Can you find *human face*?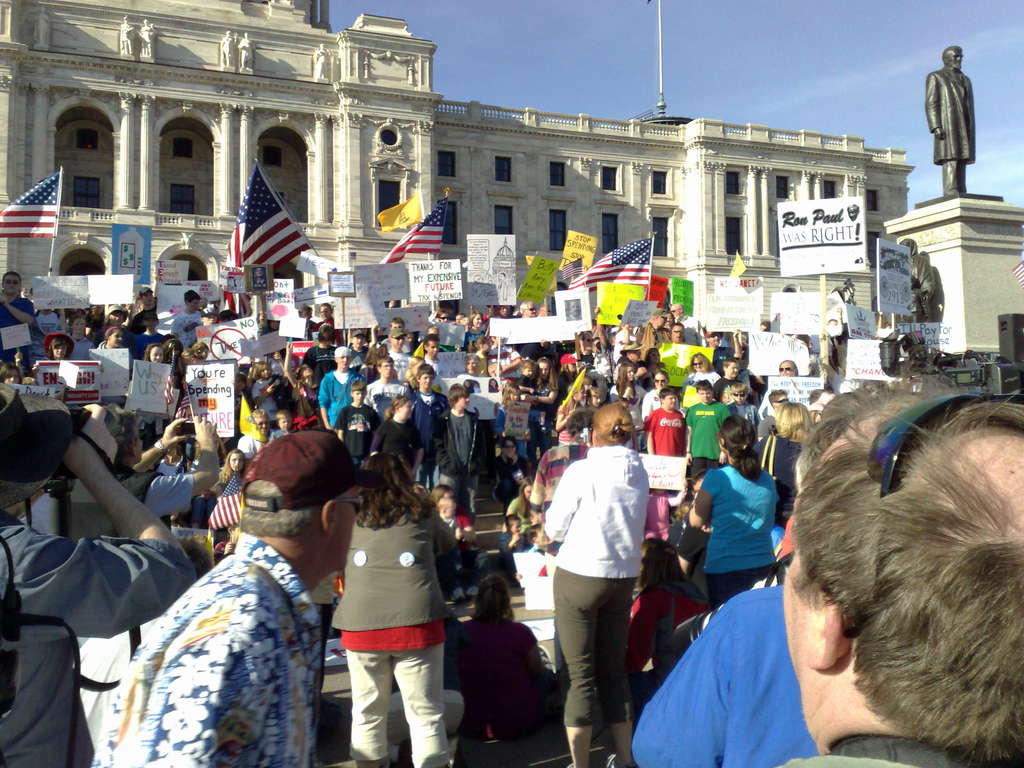
Yes, bounding box: left=771, top=397, right=785, bottom=405.
